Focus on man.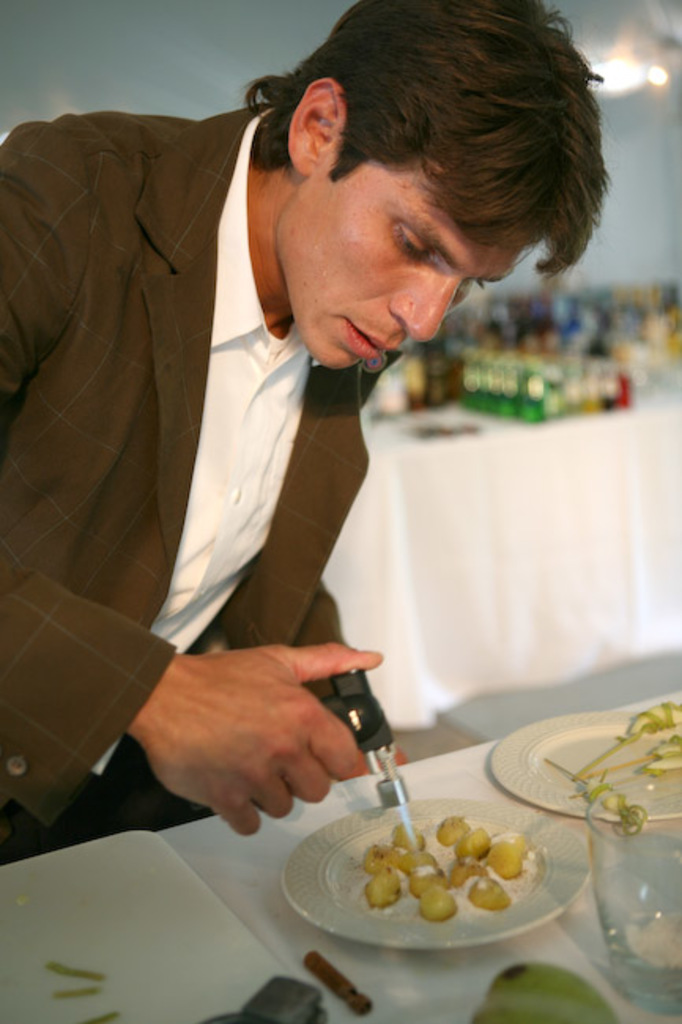
Focused at <region>0, 0, 610, 857</region>.
